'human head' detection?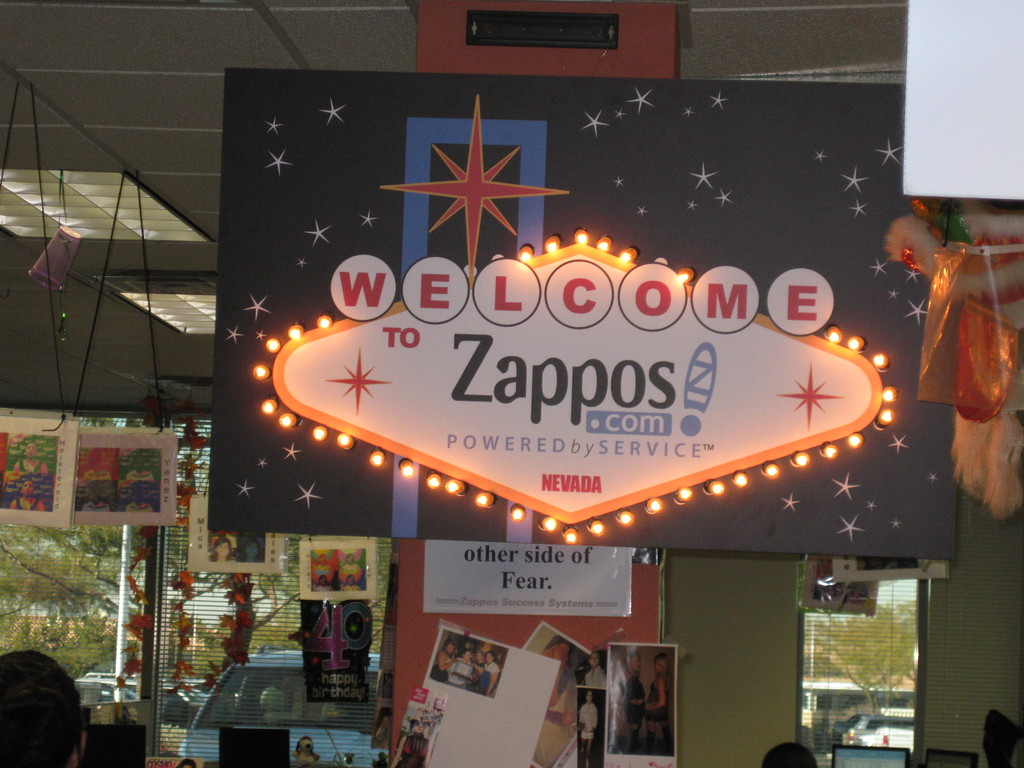
x1=461, y1=647, x2=475, y2=663
